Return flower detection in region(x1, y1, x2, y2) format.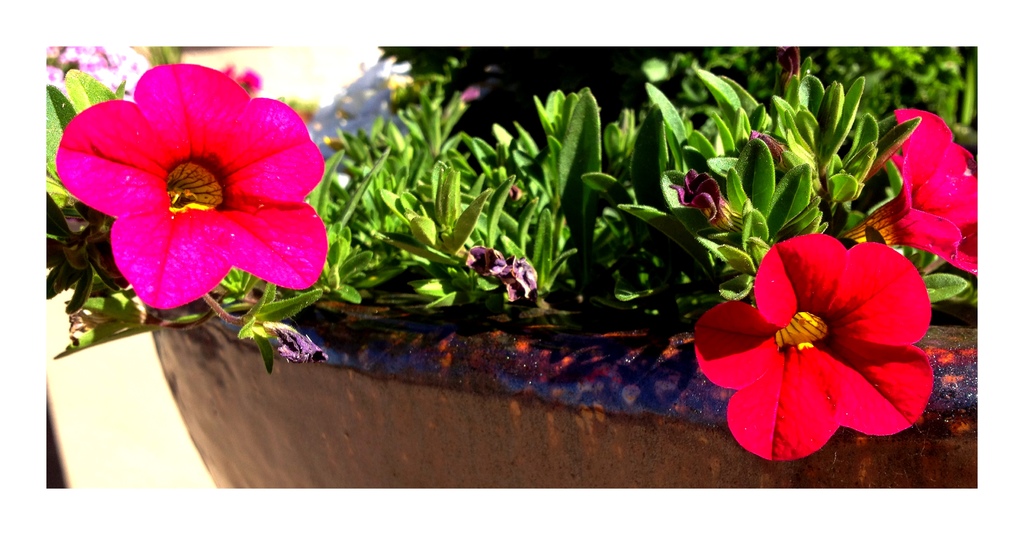
region(687, 234, 925, 449).
